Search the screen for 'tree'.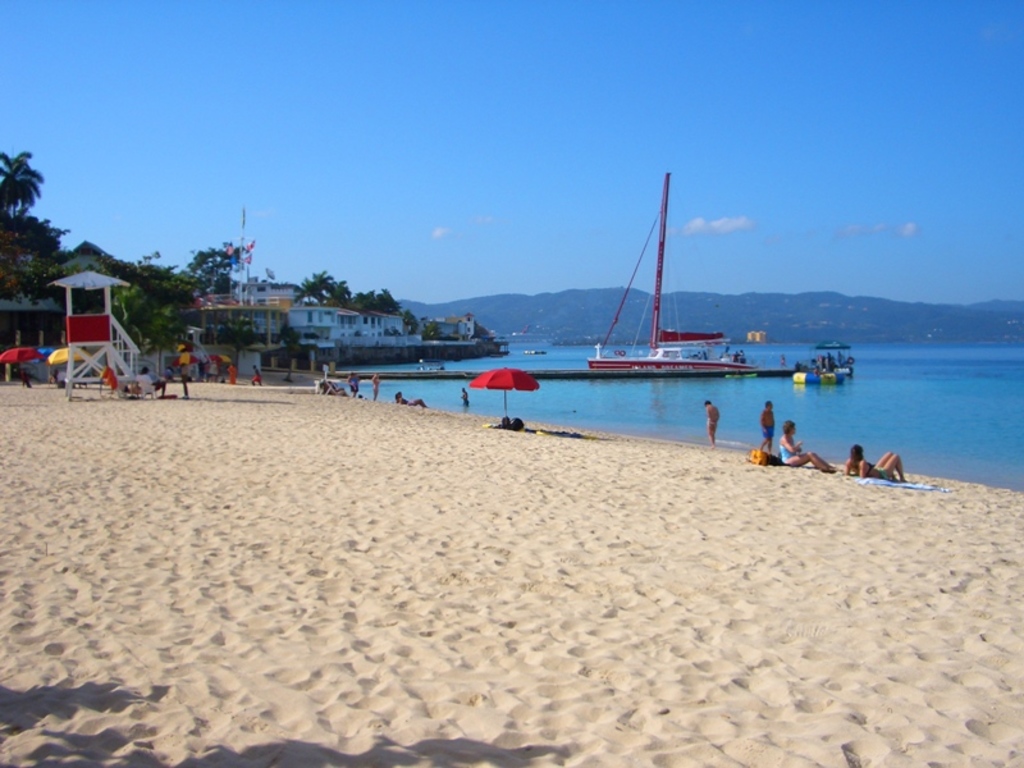
Found at 0/115/50/244.
